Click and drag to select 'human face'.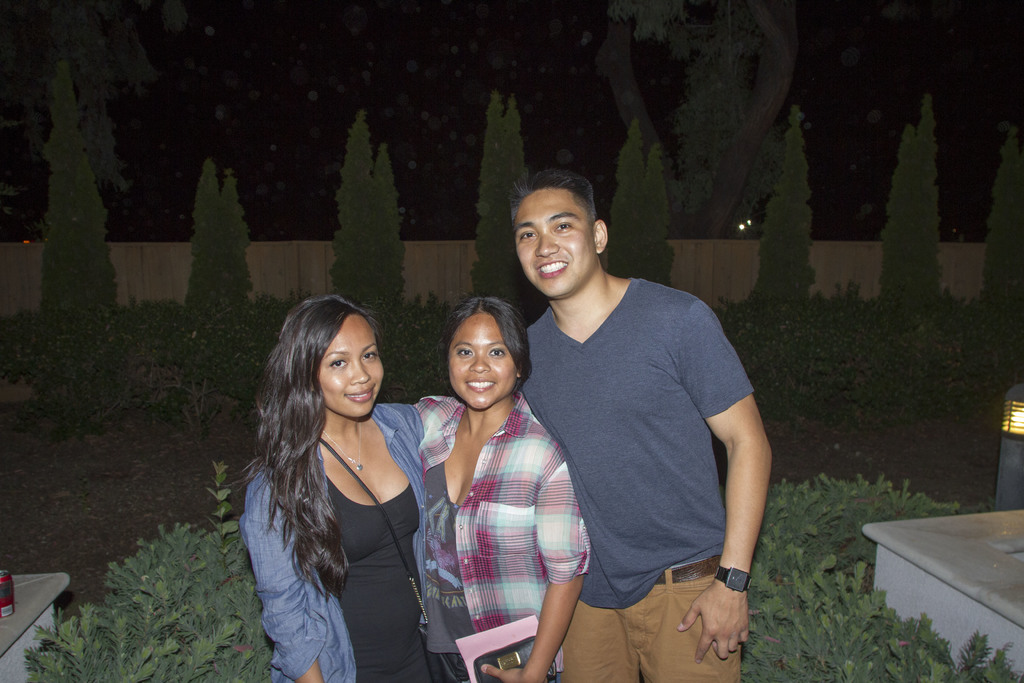
Selection: rect(317, 317, 385, 416).
